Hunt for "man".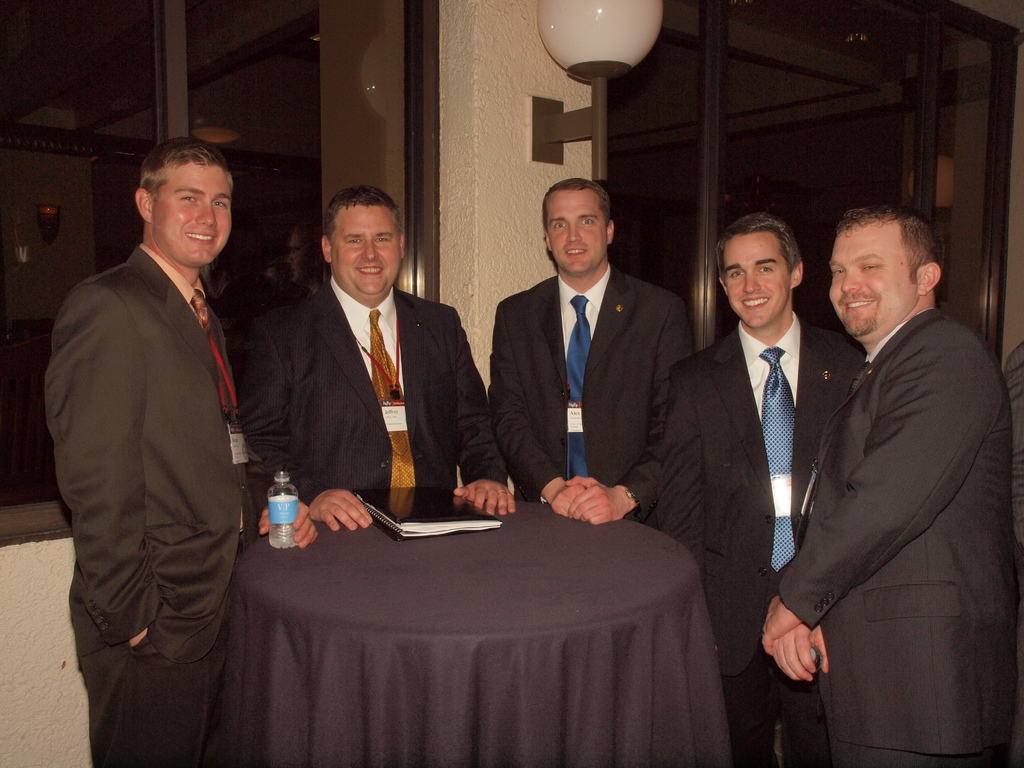
Hunted down at 757, 204, 1023, 767.
